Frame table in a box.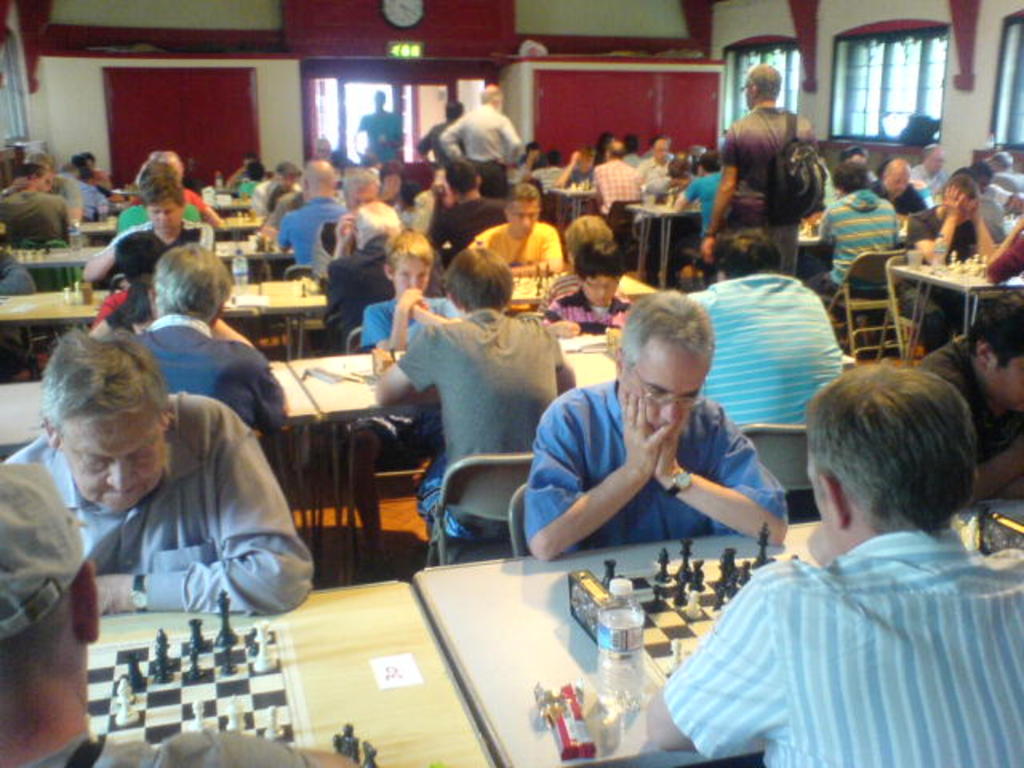
[6, 242, 234, 269].
